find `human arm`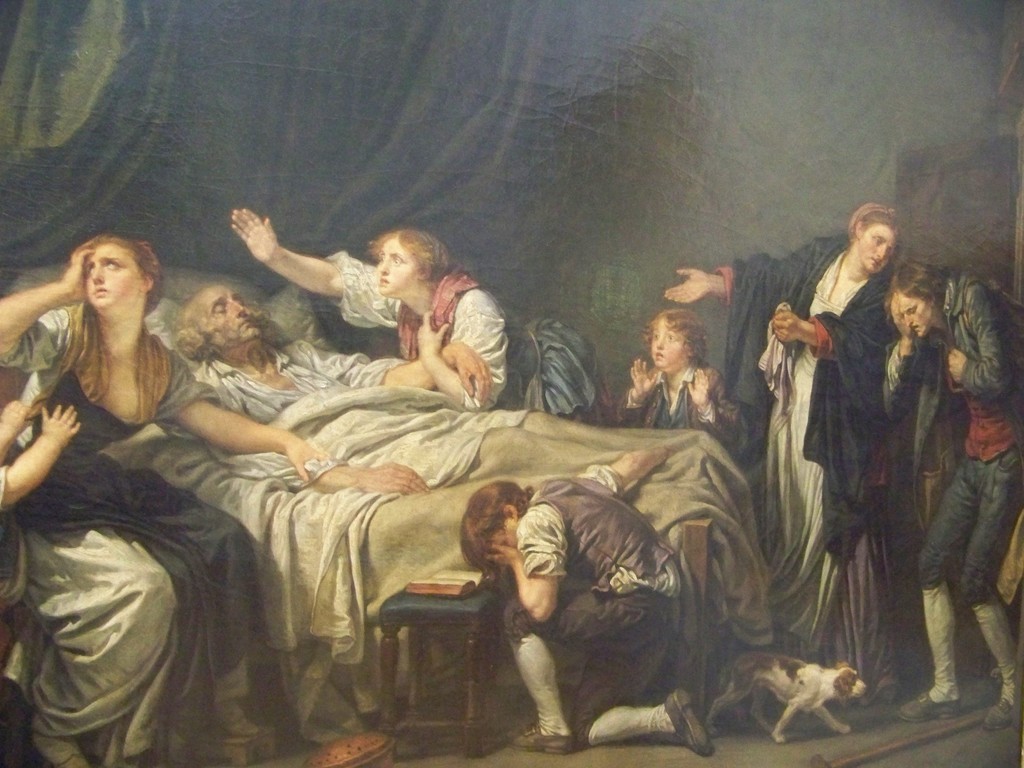
<region>677, 361, 758, 458</region>
